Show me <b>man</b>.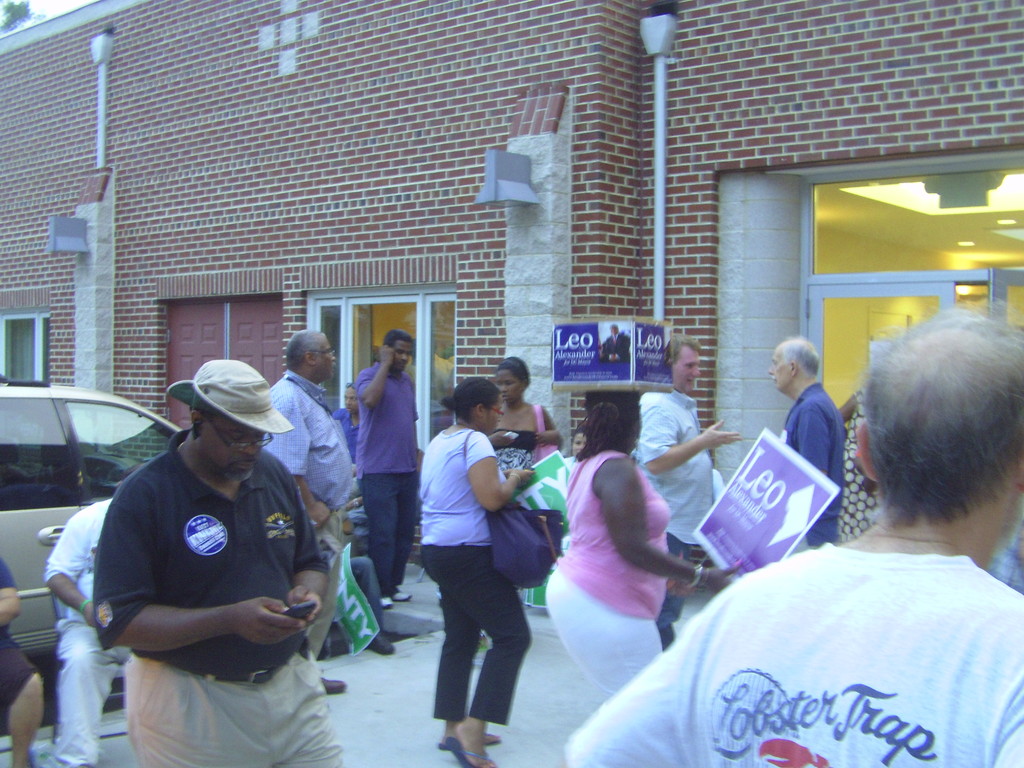
<b>man</b> is here: 595:325:631:364.
